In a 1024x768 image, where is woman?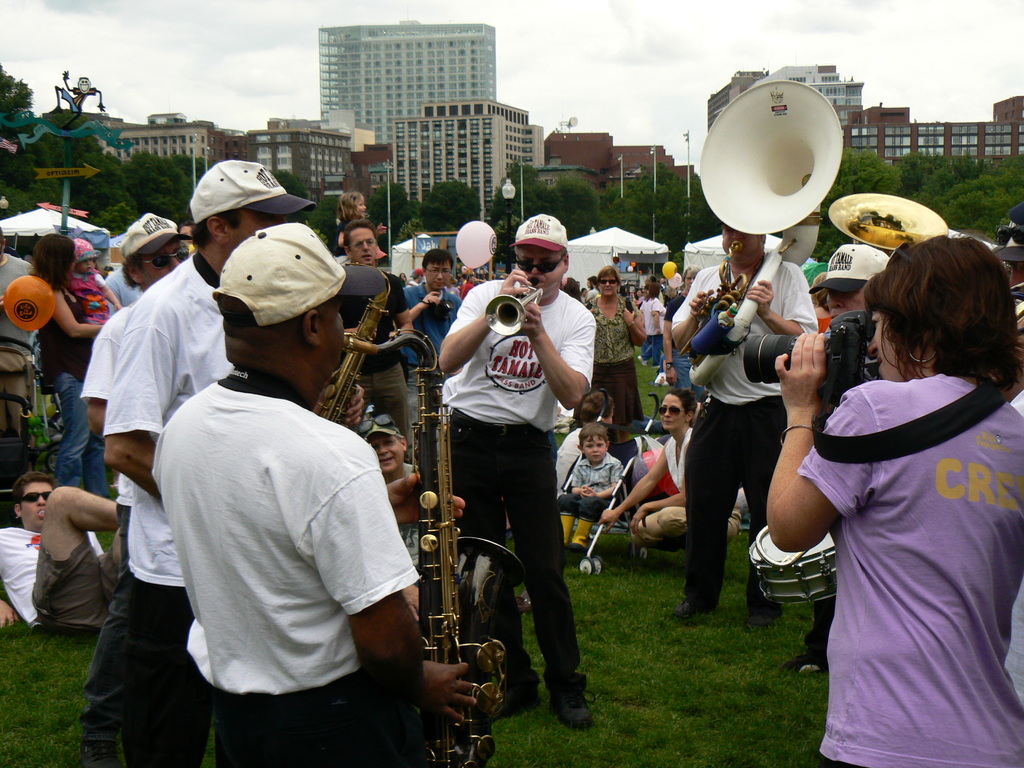
region(582, 266, 646, 431).
